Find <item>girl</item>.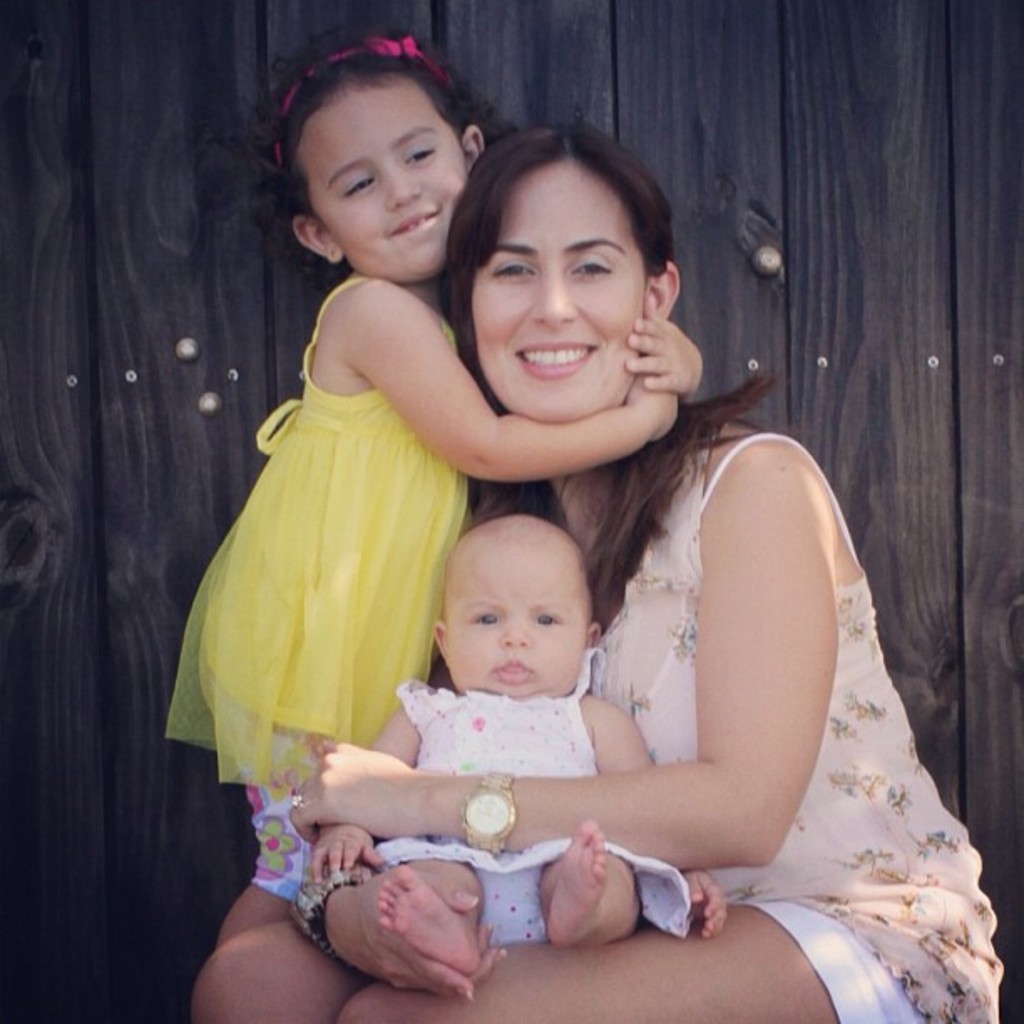
crop(169, 28, 703, 945).
